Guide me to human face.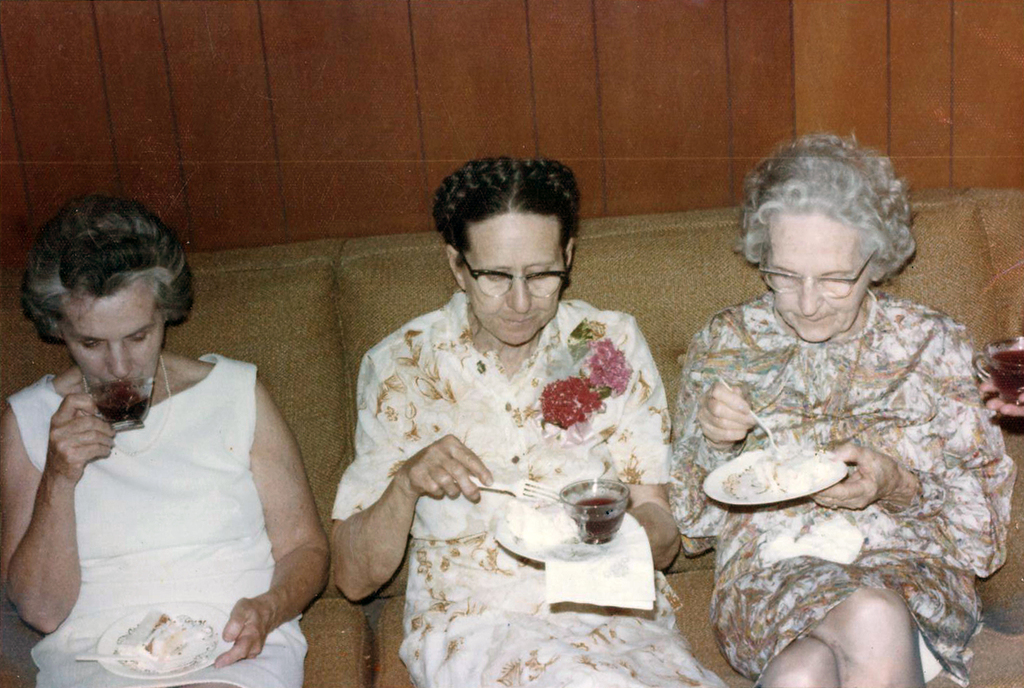
Guidance: <region>767, 221, 869, 345</region>.
